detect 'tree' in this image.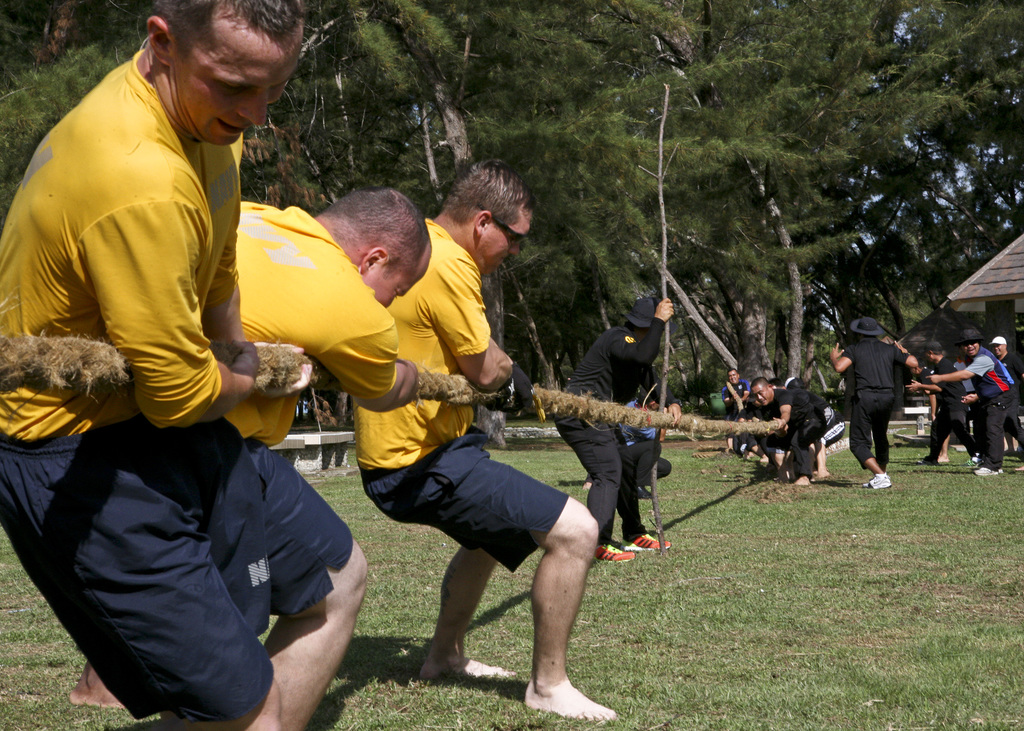
Detection: l=854, t=0, r=1023, b=337.
